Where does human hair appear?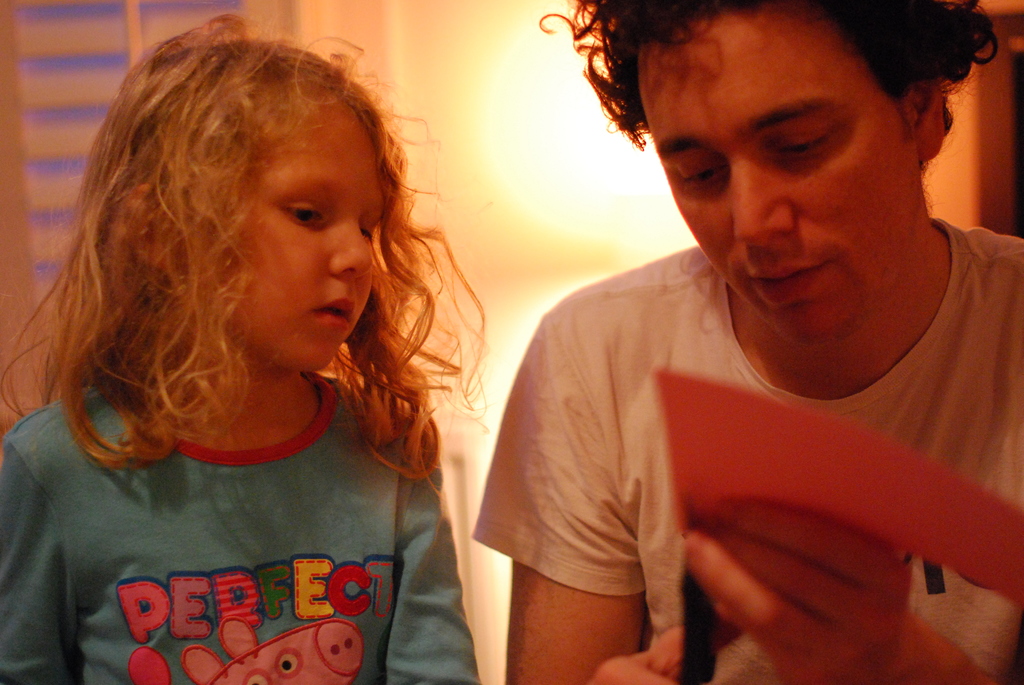
Appears at 540, 0, 998, 193.
